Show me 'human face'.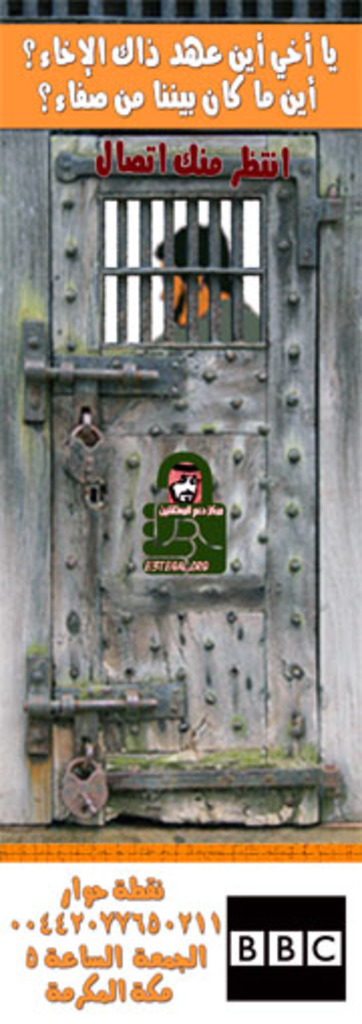
'human face' is here: <region>161, 255, 193, 320</region>.
